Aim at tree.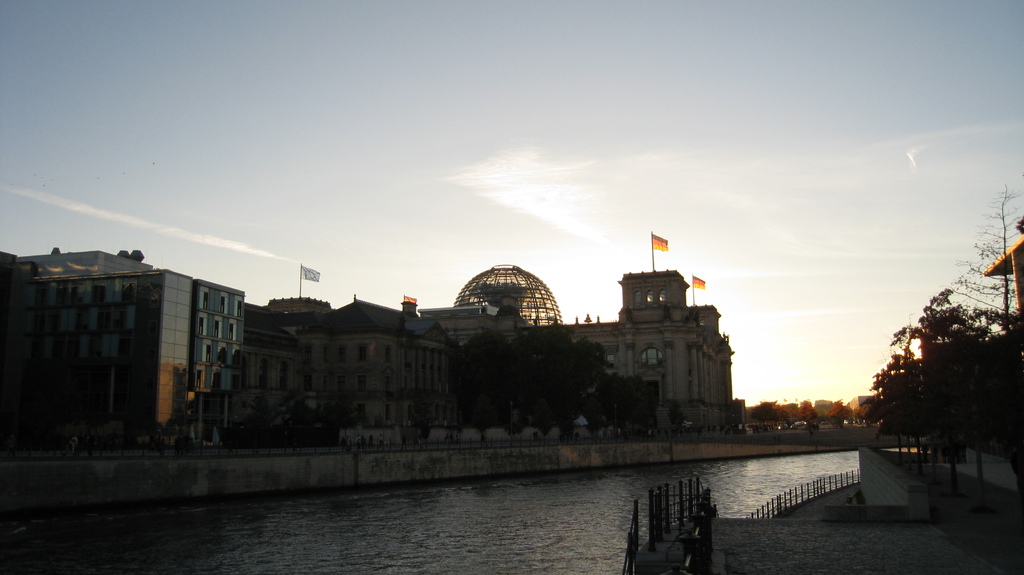
Aimed at 319/385/365/443.
